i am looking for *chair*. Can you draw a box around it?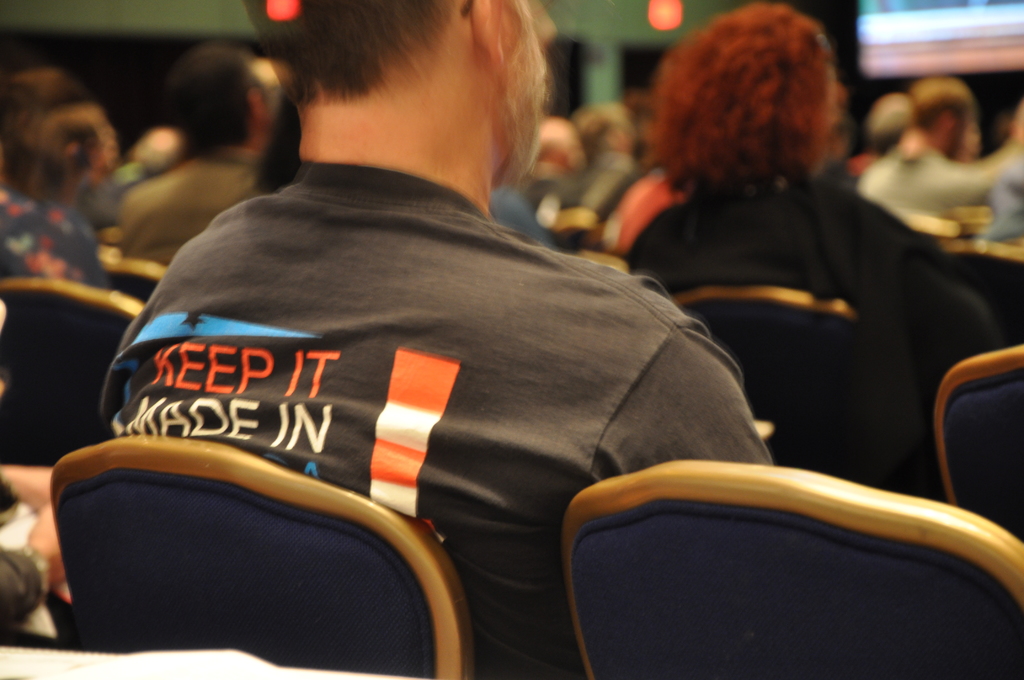
Sure, the bounding box is (left=936, top=234, right=1023, bottom=349).
